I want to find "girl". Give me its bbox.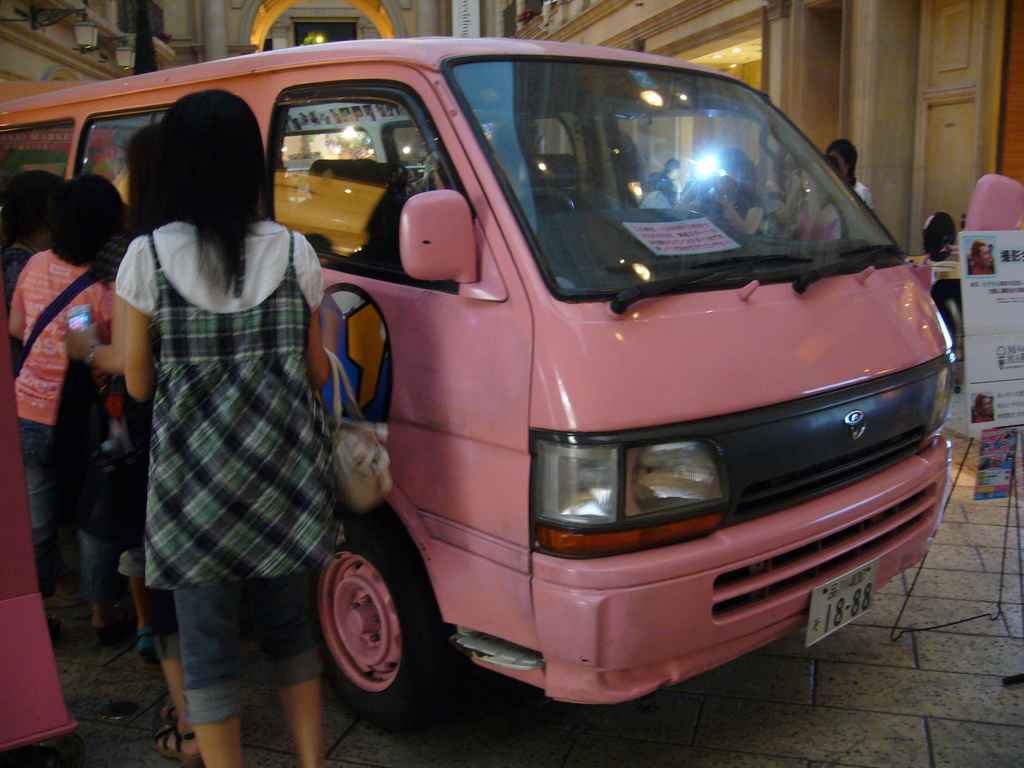
bbox(120, 84, 323, 767).
